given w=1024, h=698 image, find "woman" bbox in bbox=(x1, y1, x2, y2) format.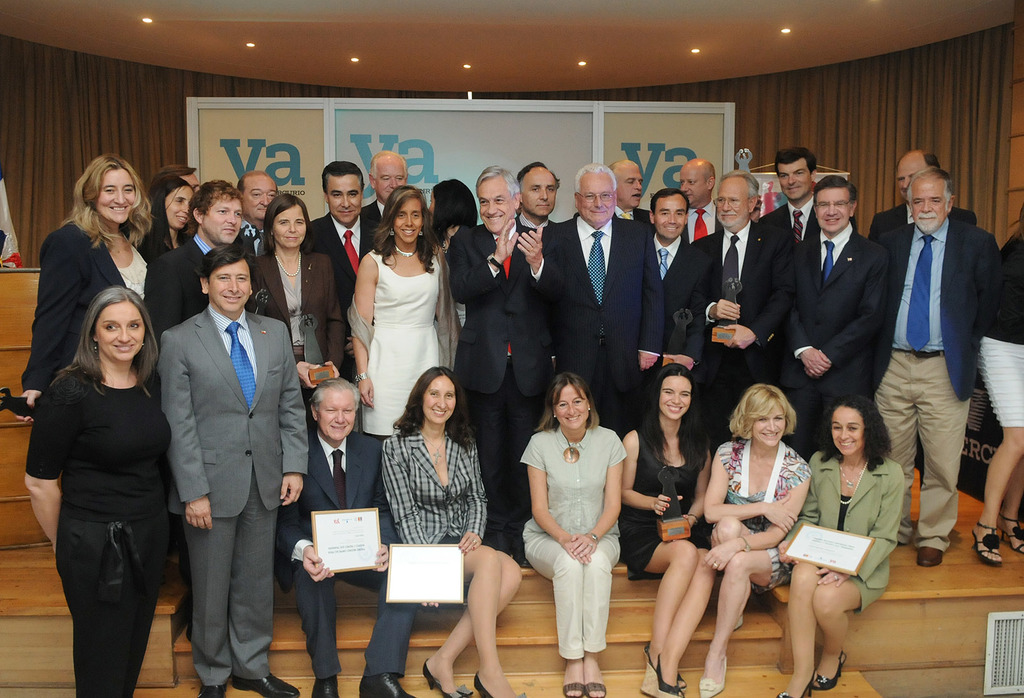
bbox=(379, 363, 538, 697).
